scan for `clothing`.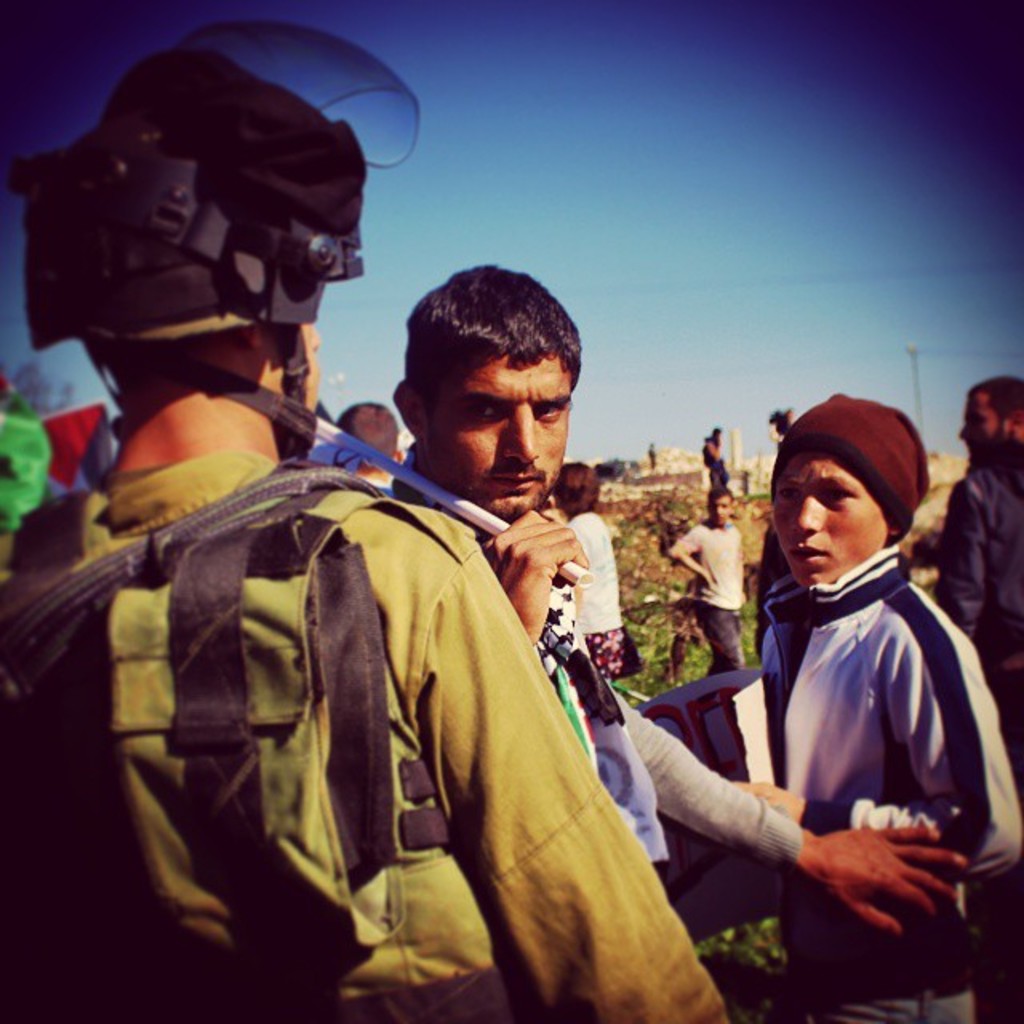
Scan result: region(672, 526, 747, 672).
